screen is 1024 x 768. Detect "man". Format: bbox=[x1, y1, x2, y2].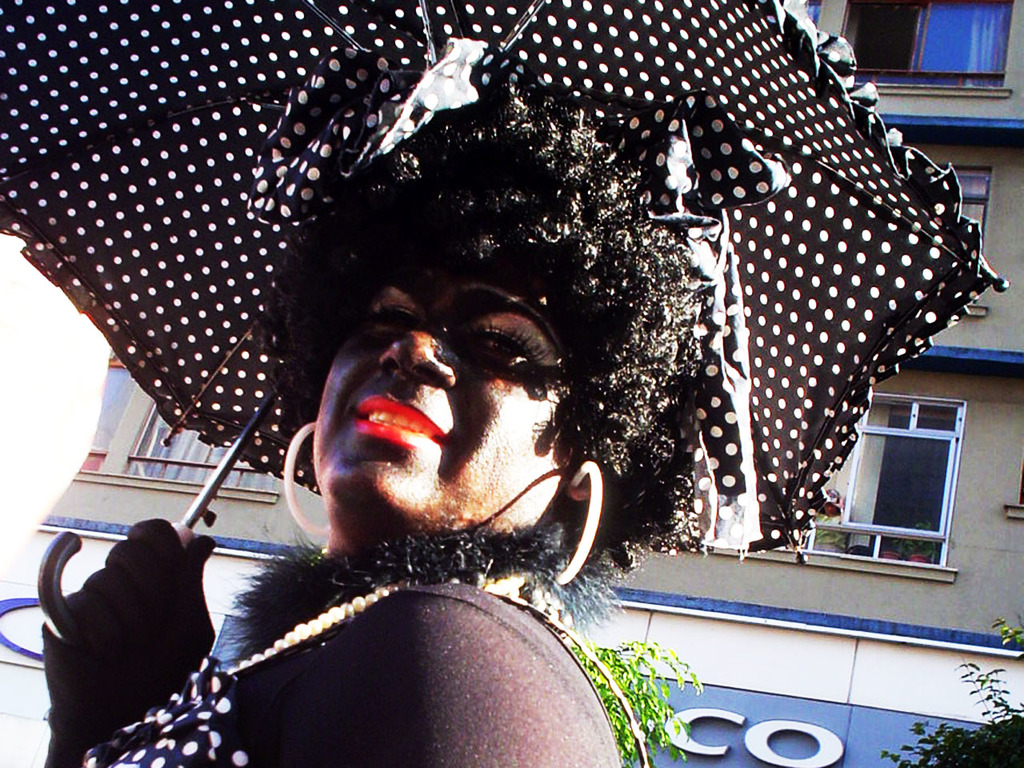
bbox=[103, 72, 938, 742].
